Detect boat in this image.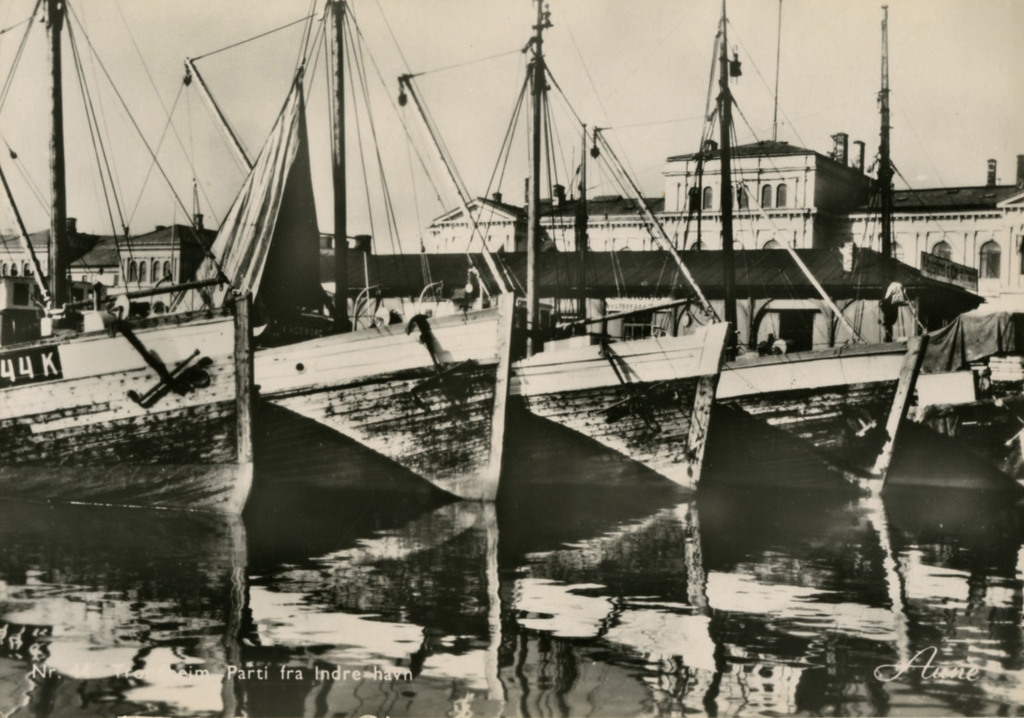
Detection: crop(728, 0, 933, 492).
